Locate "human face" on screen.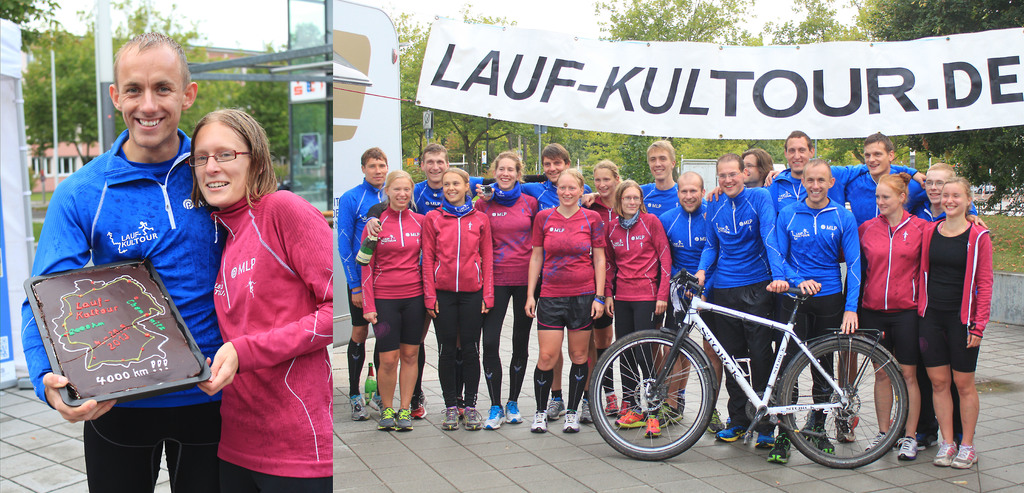
On screen at detection(872, 185, 900, 215).
